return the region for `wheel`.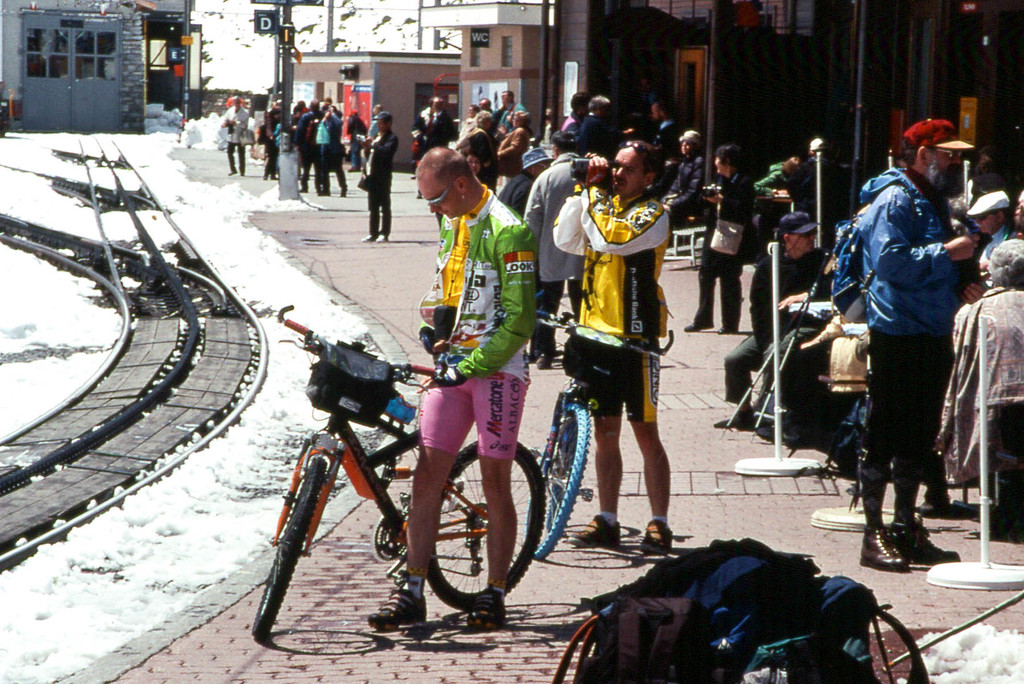
crop(522, 396, 594, 562).
